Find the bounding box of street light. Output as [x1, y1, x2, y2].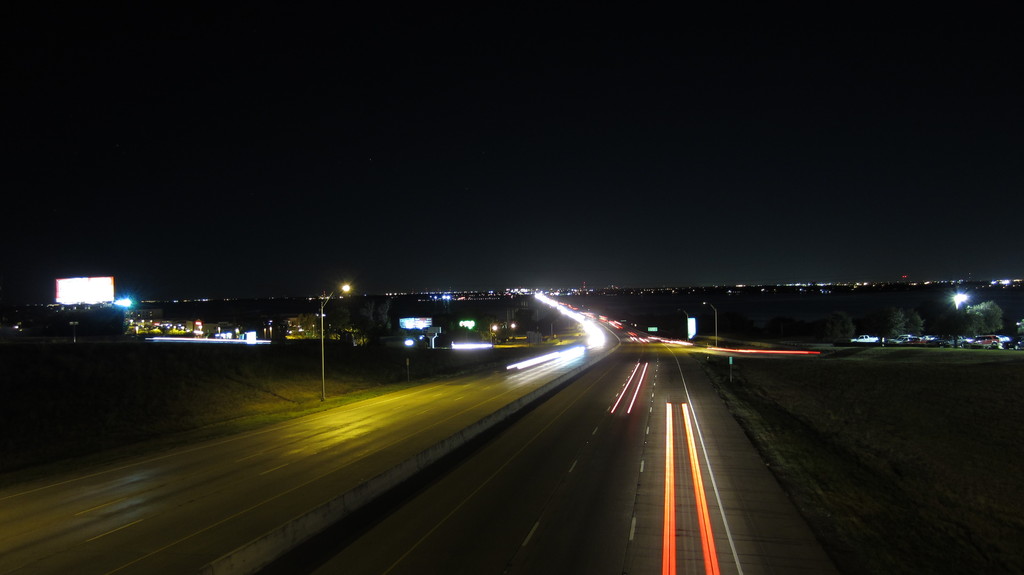
[509, 320, 515, 333].
